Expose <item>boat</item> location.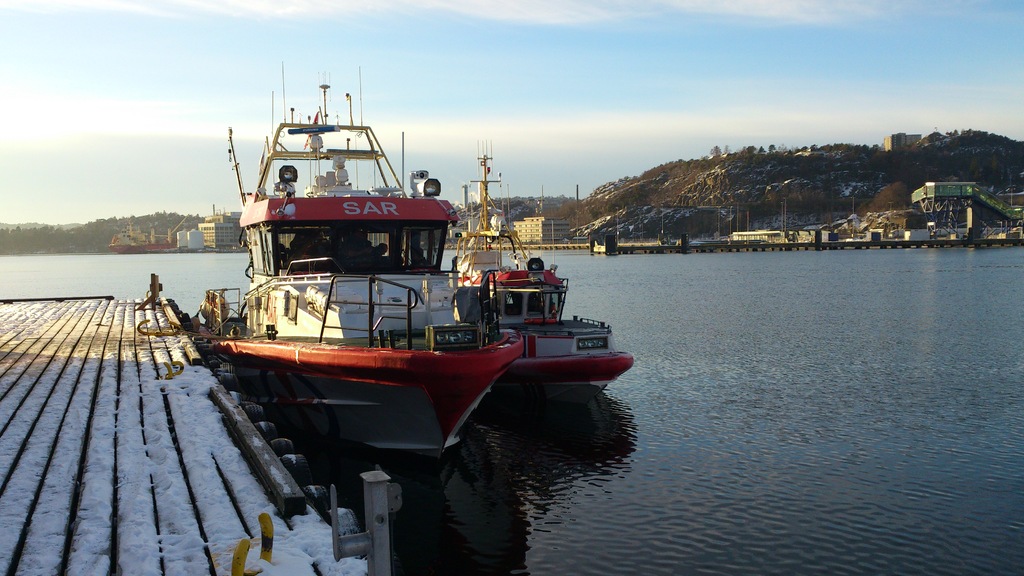
Exposed at 104/214/180/256.
